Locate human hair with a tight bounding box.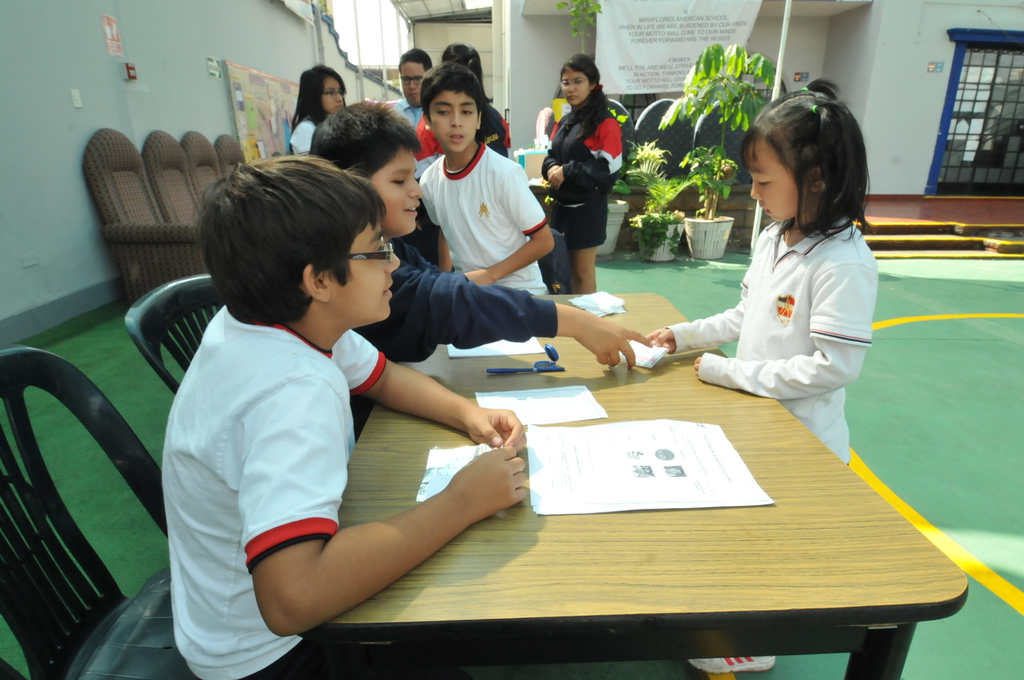
detection(396, 48, 432, 73).
